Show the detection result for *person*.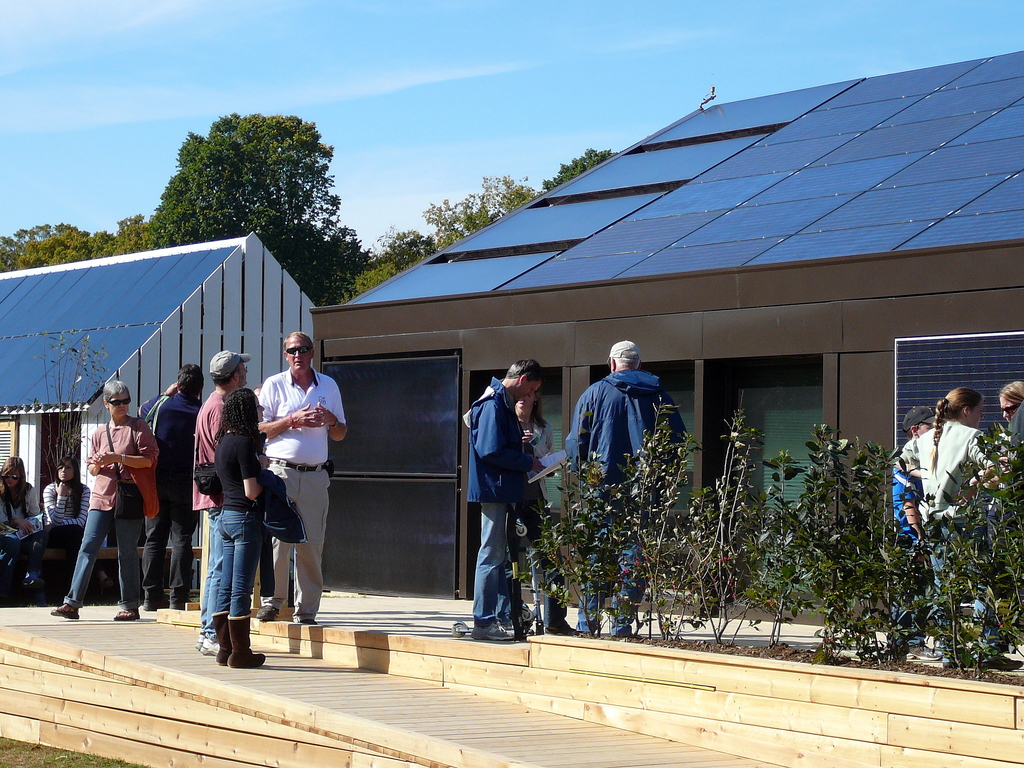
196/354/250/647.
